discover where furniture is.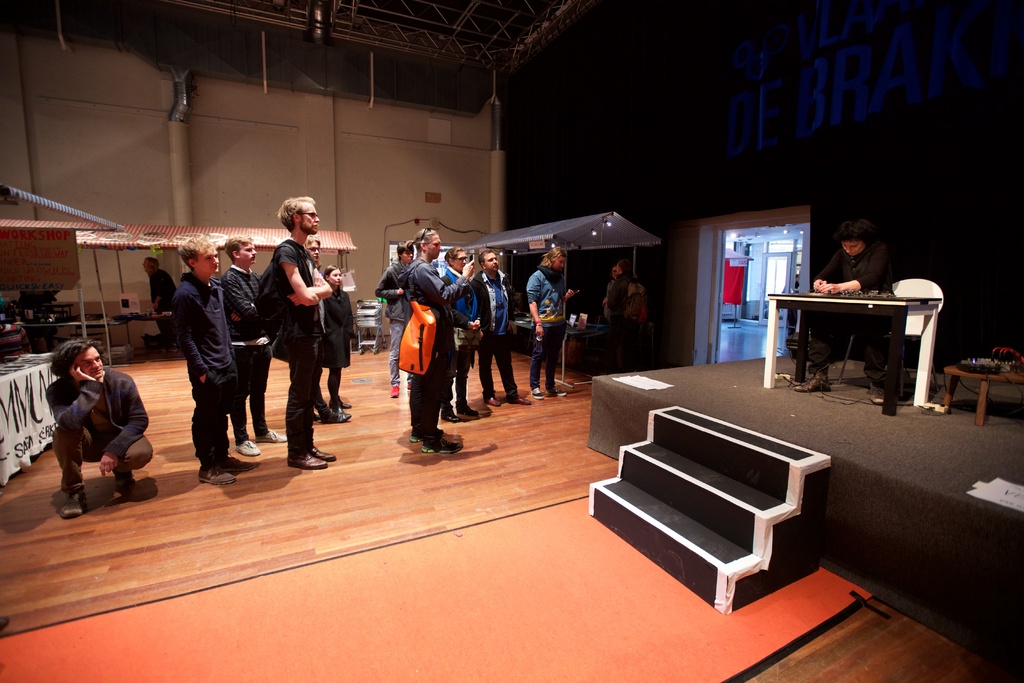
Discovered at 764, 289, 943, 418.
